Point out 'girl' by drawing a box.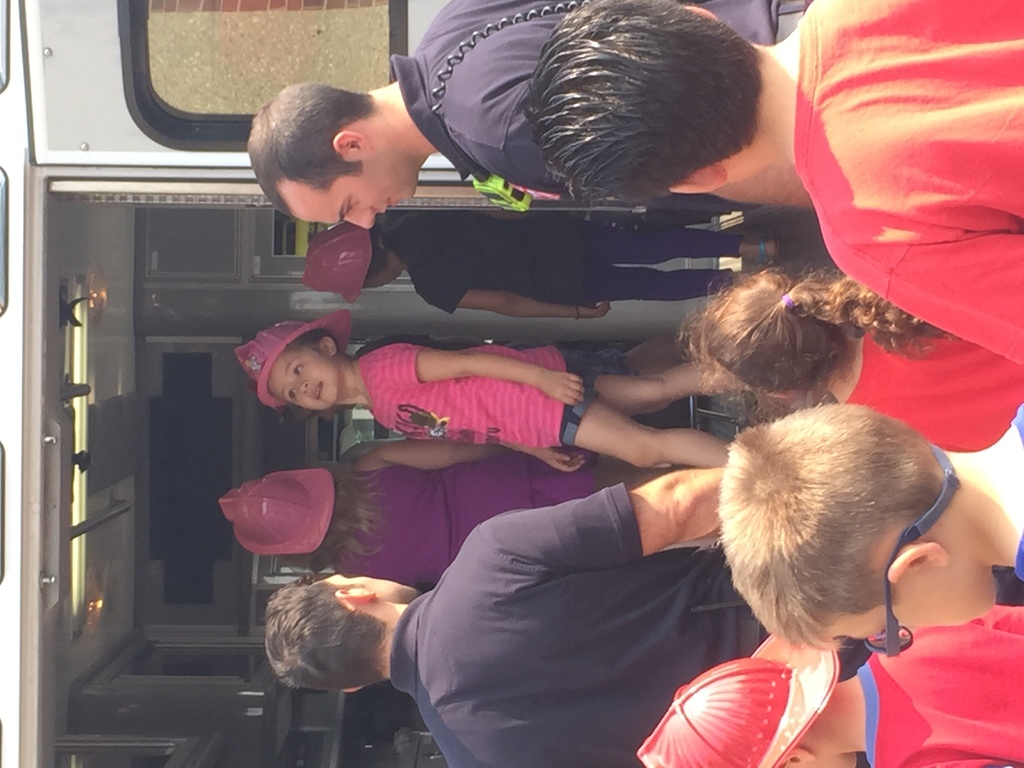
rect(675, 261, 1023, 451).
